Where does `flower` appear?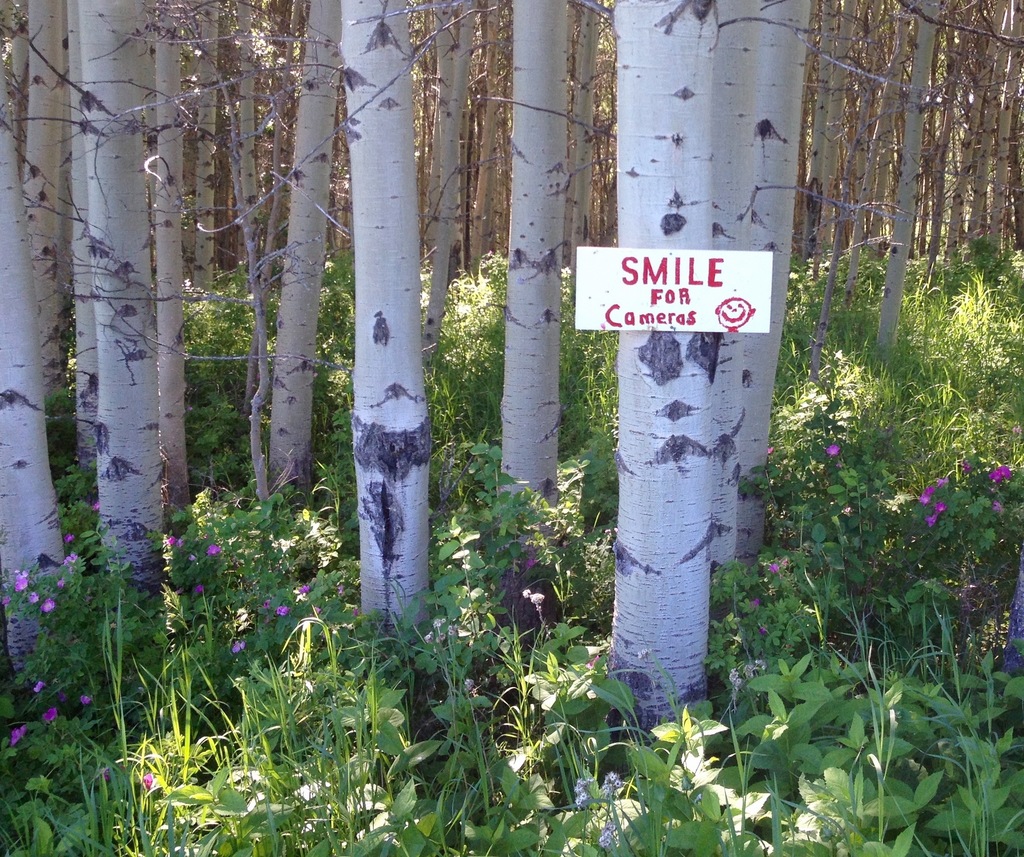
Appears at [left=936, top=500, right=948, bottom=513].
